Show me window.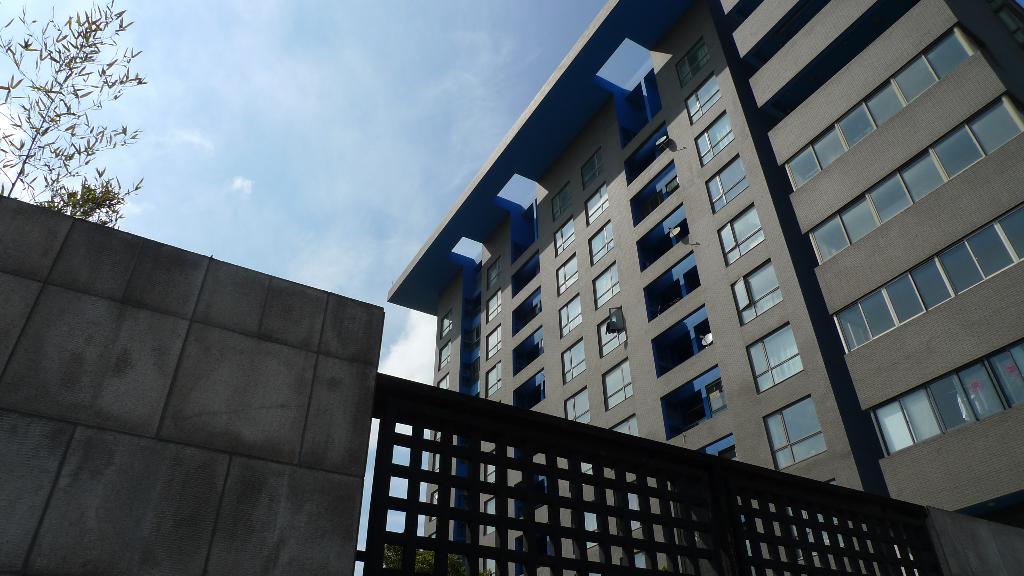
window is here: 545/182/575/223.
